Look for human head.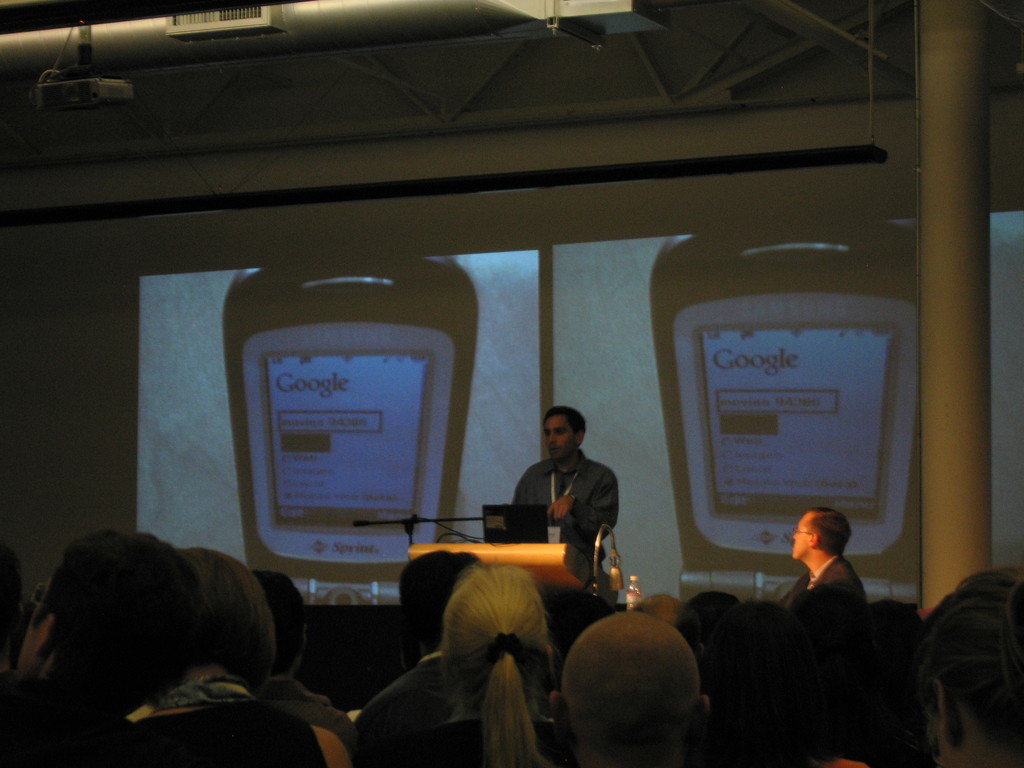
Found: (792, 506, 851, 564).
